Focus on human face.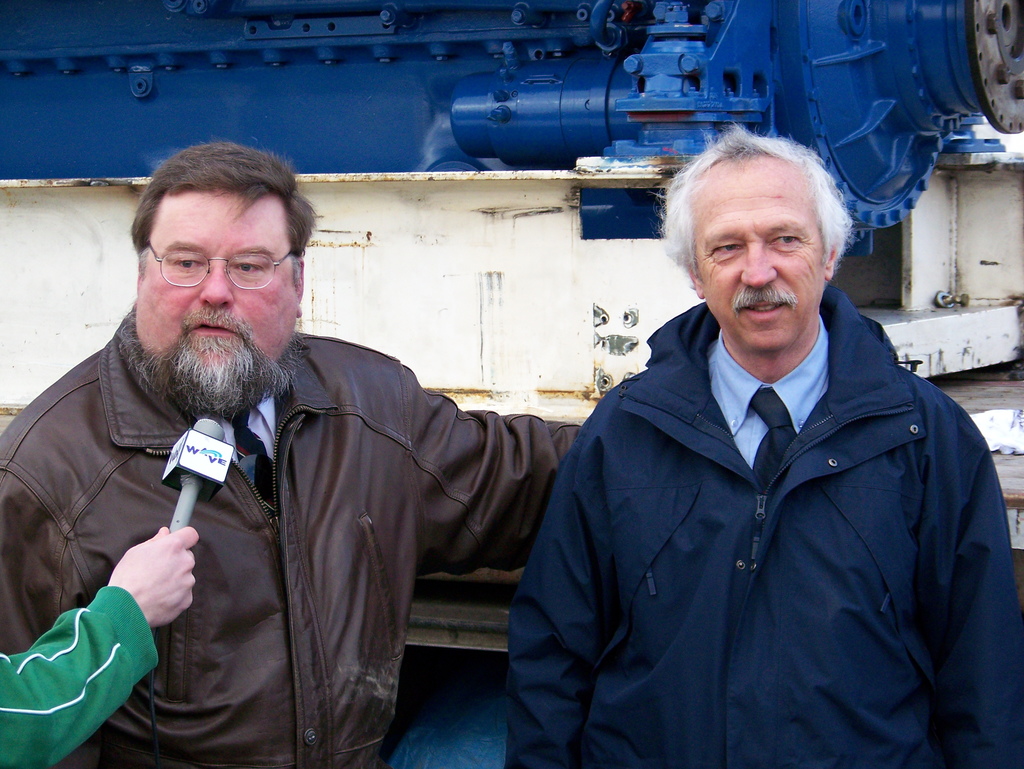
Focused at box(692, 157, 826, 347).
